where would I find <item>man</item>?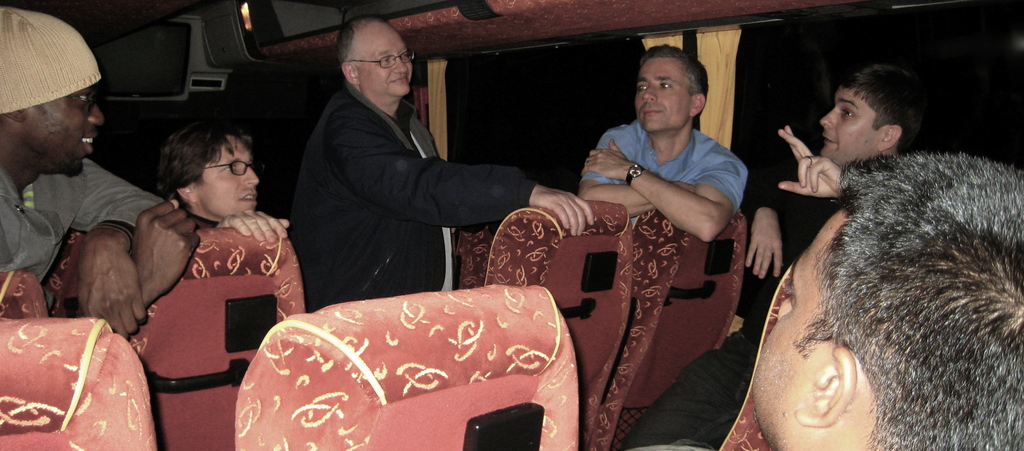
At bbox(746, 154, 1023, 450).
